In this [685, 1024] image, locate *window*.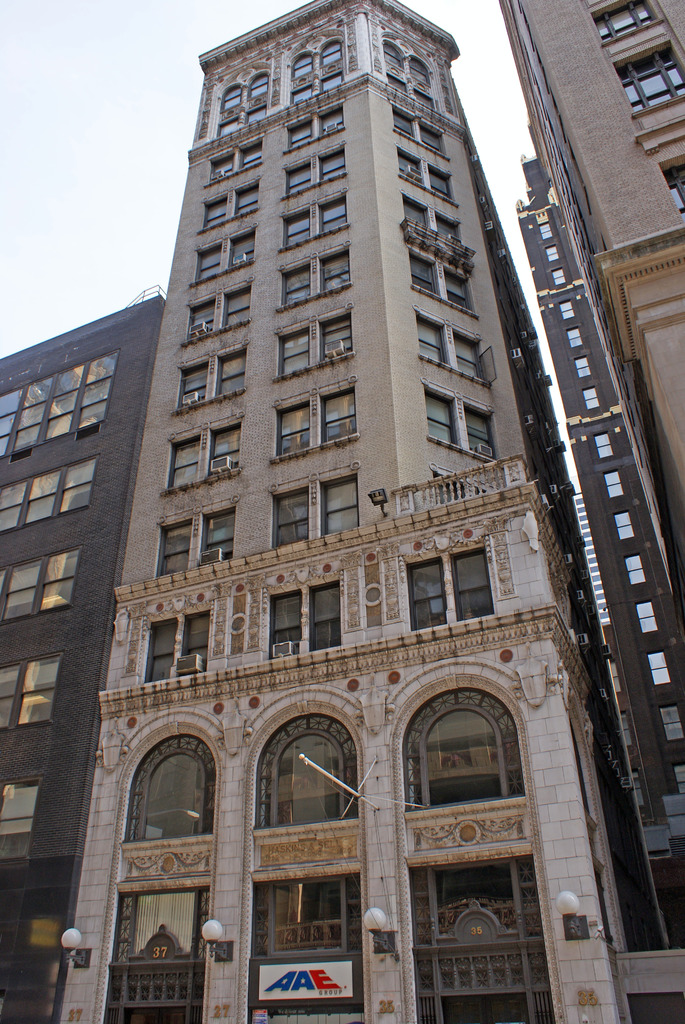
Bounding box: 634:599:661:637.
